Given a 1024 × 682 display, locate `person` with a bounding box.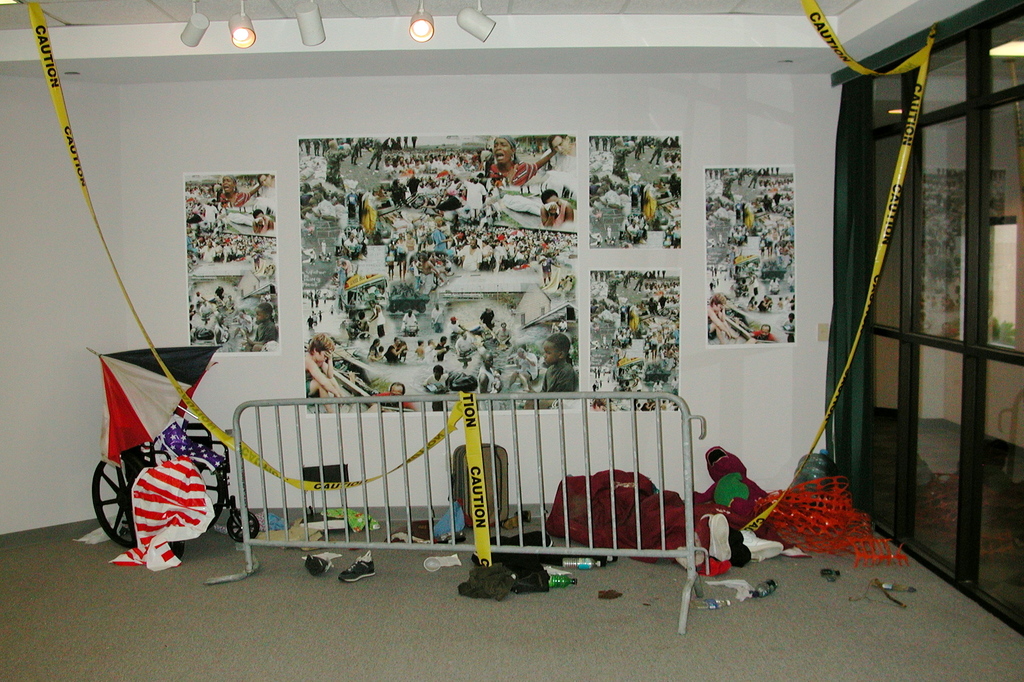
Located: pyautogui.locateOnScreen(345, 229, 362, 257).
